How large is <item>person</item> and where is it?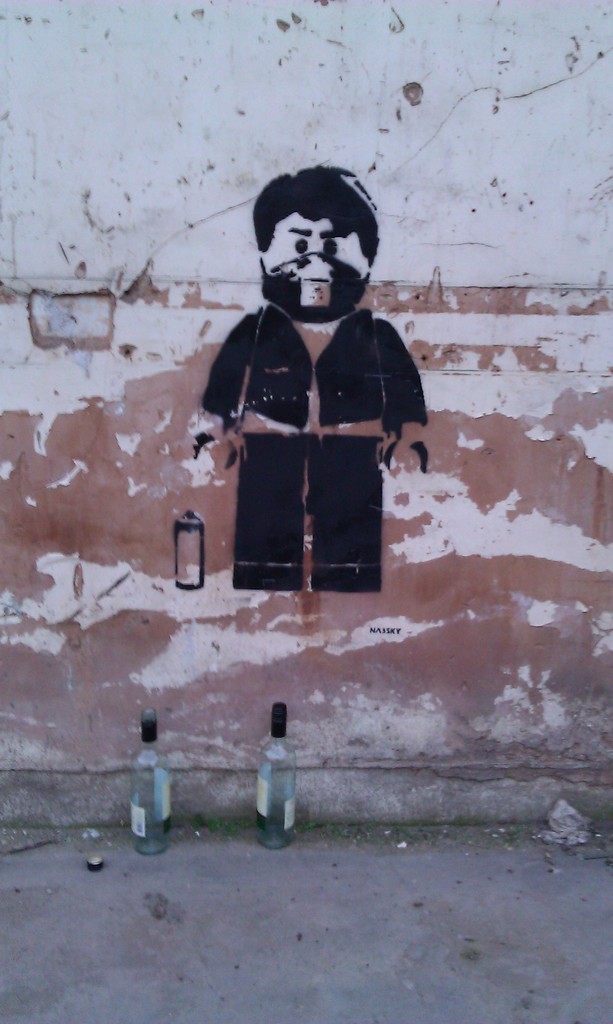
Bounding box: <region>189, 169, 431, 596</region>.
